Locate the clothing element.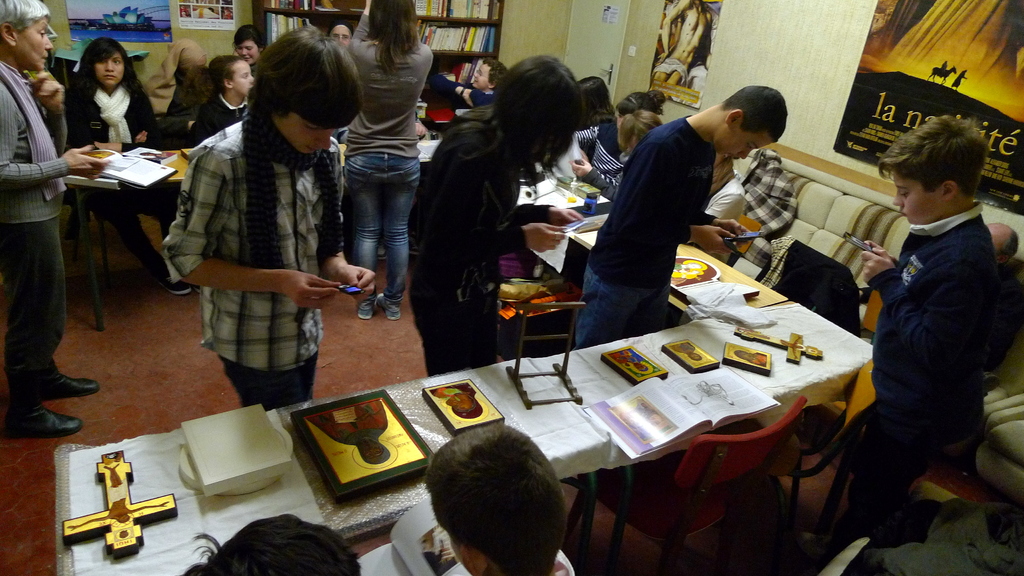
Element bbox: bbox(59, 74, 171, 271).
